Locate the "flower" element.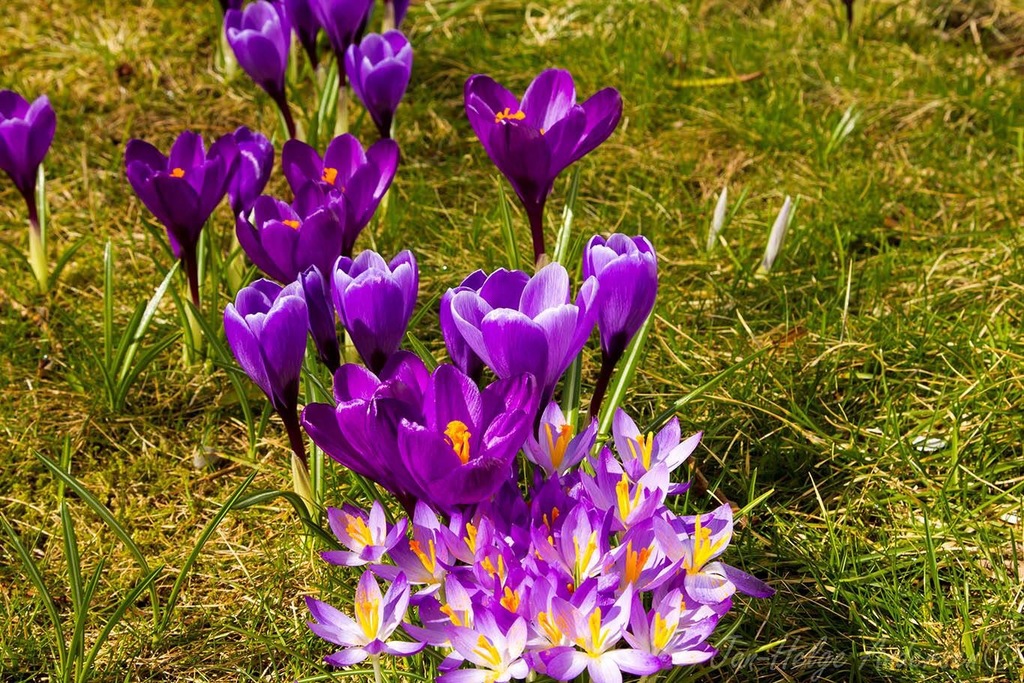
Element bbox: Rect(451, 267, 596, 404).
